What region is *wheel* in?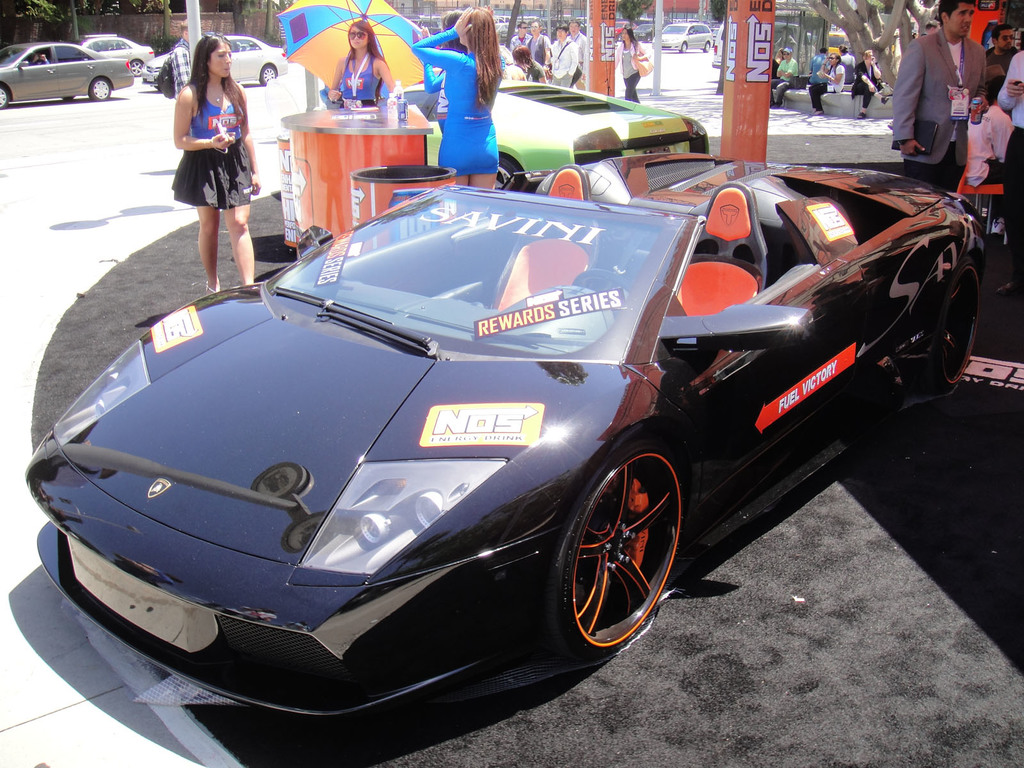
(550, 439, 682, 664).
